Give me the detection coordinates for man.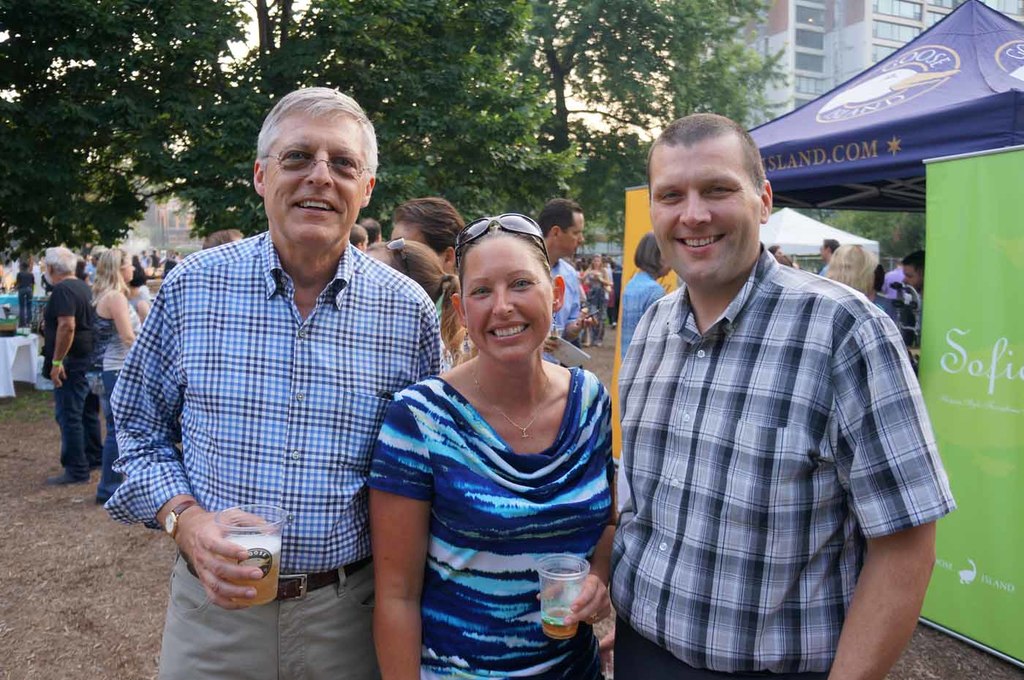
814, 234, 838, 276.
